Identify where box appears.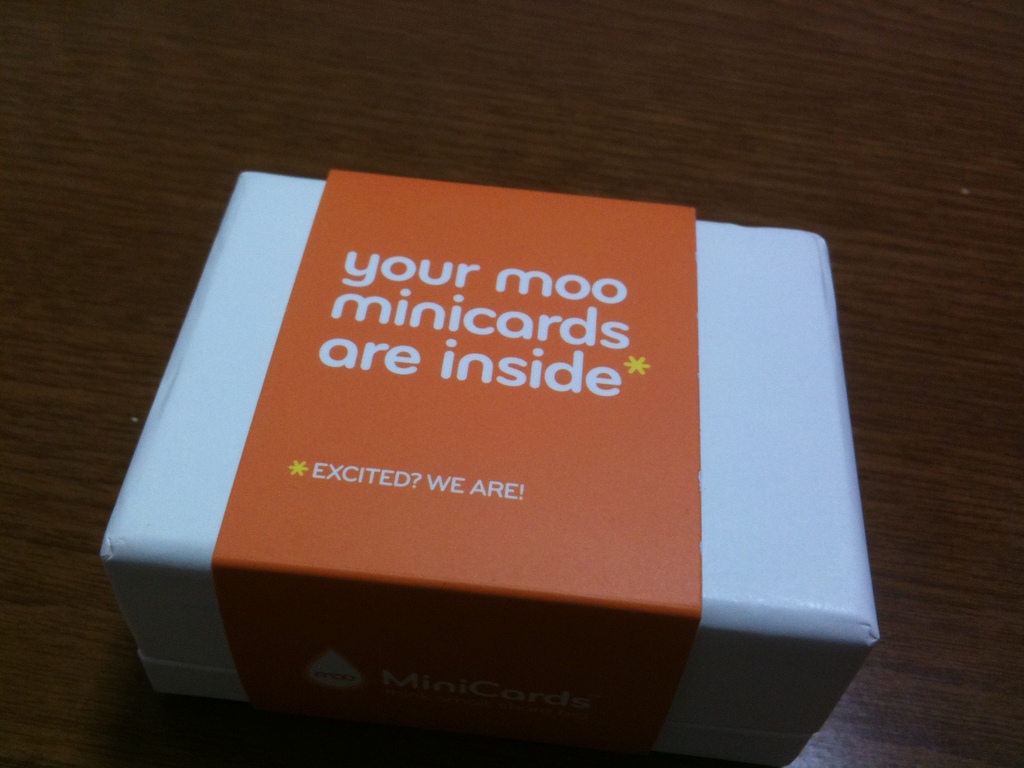
Appears at [98,170,883,767].
